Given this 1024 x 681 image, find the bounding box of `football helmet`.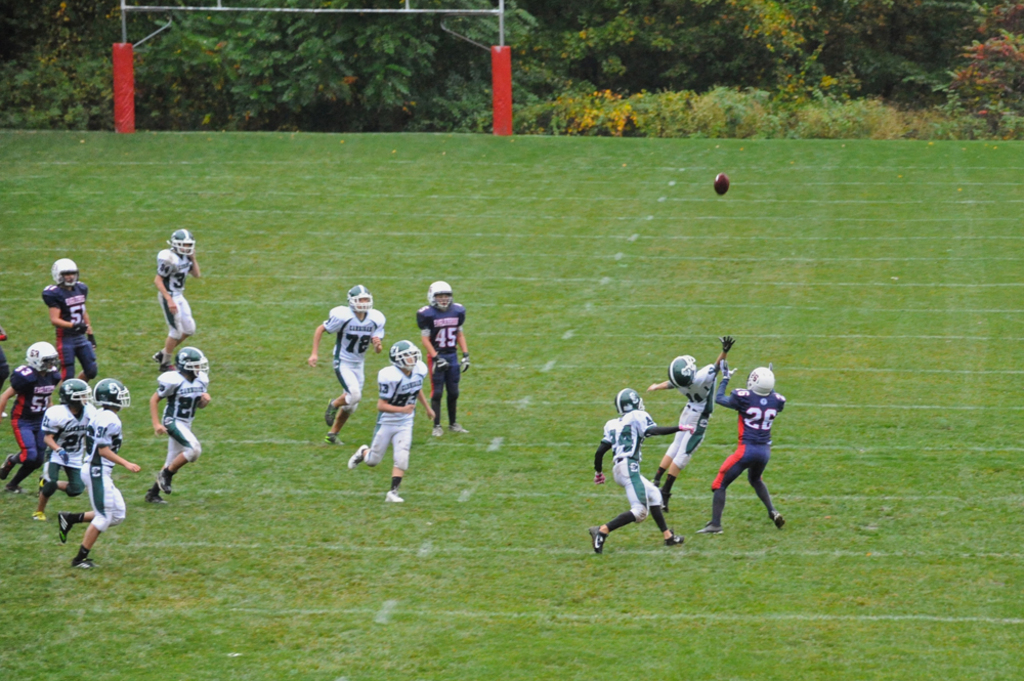
<box>341,276,375,313</box>.
